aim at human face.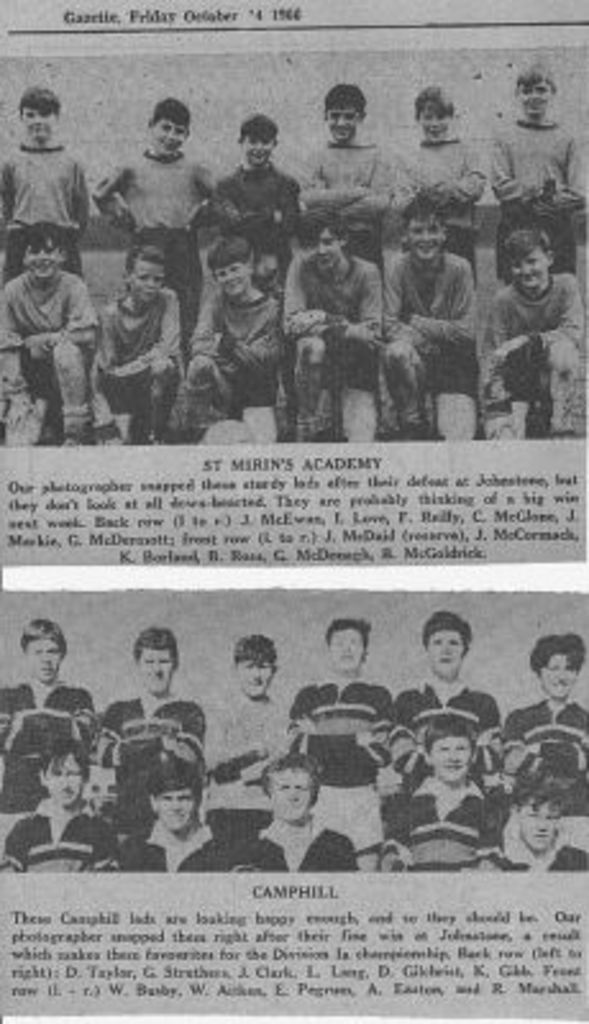
Aimed at [154,794,197,837].
